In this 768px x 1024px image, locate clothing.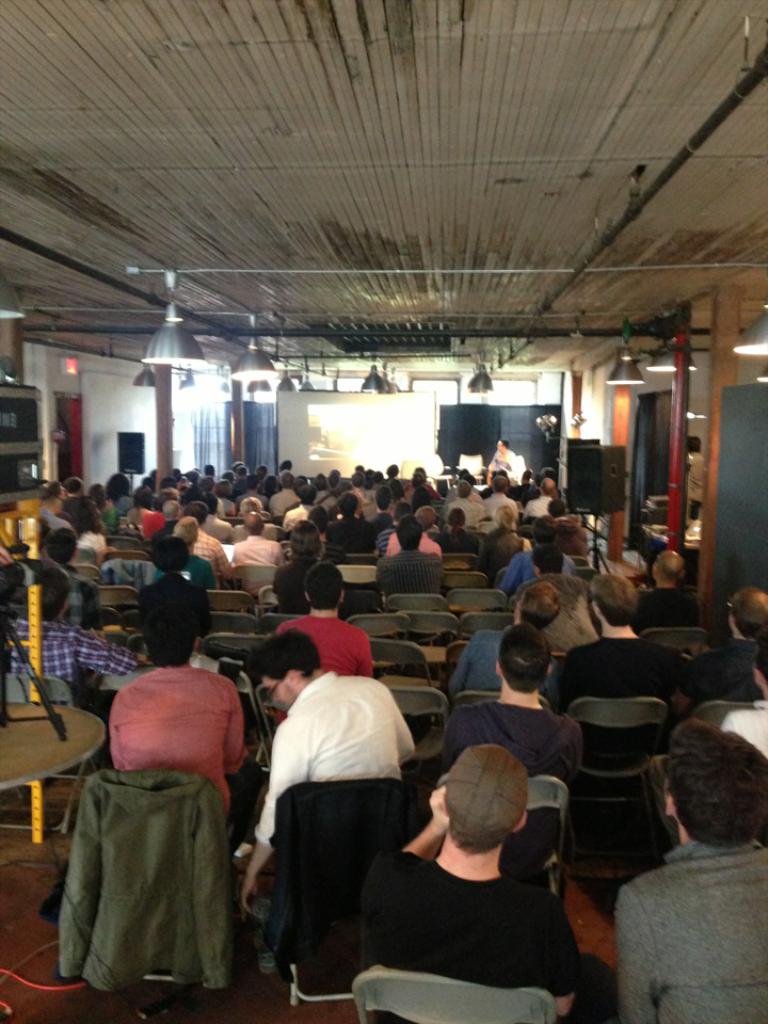
Bounding box: [left=252, top=672, right=420, bottom=848].
